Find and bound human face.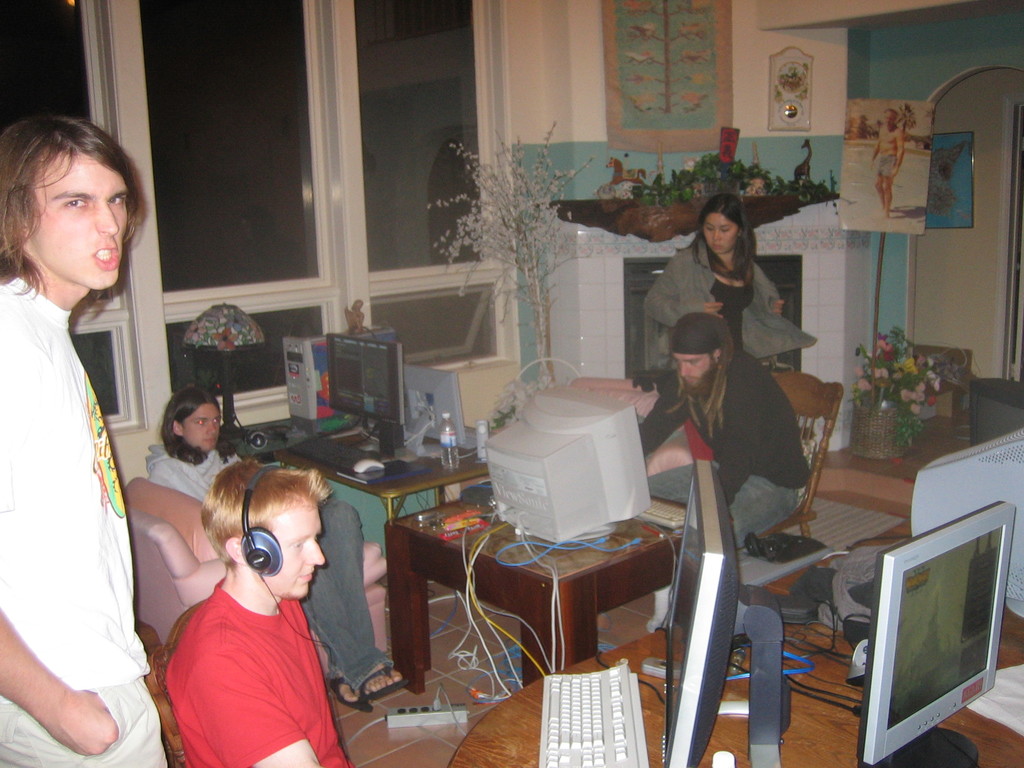
Bound: l=184, t=404, r=222, b=452.
